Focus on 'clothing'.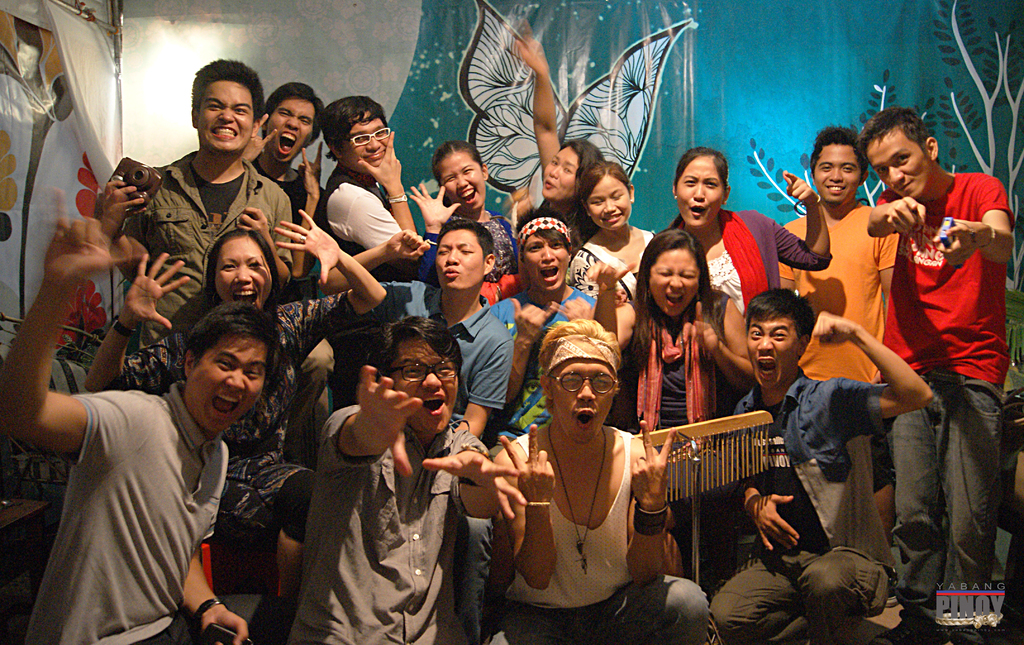
Focused at [x1=507, y1=284, x2=617, y2=452].
